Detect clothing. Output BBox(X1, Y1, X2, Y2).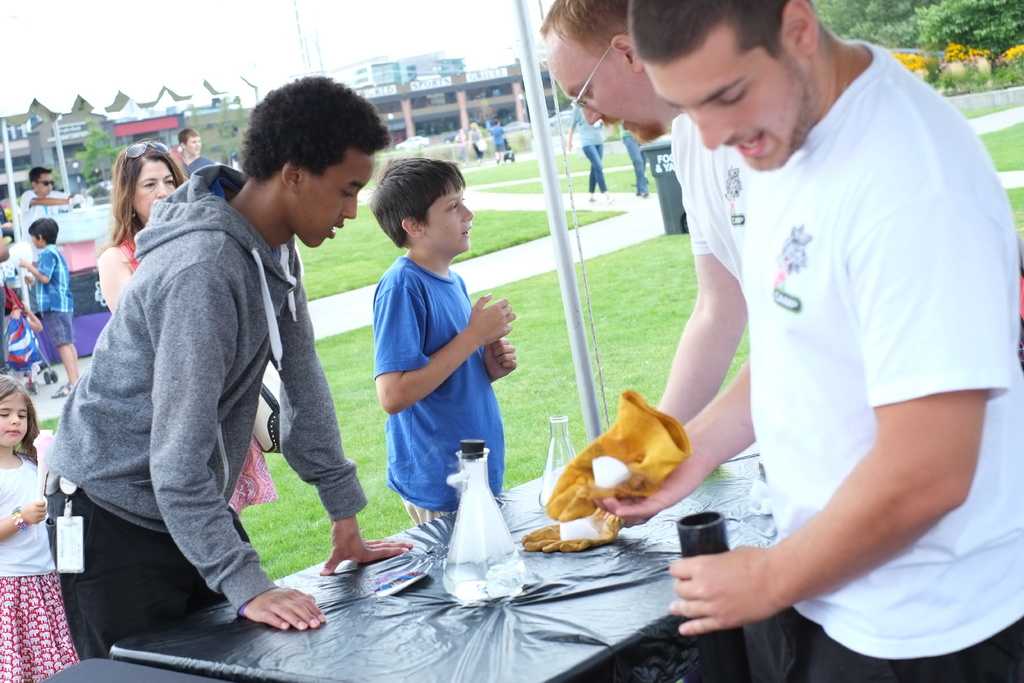
BBox(671, 111, 752, 301).
